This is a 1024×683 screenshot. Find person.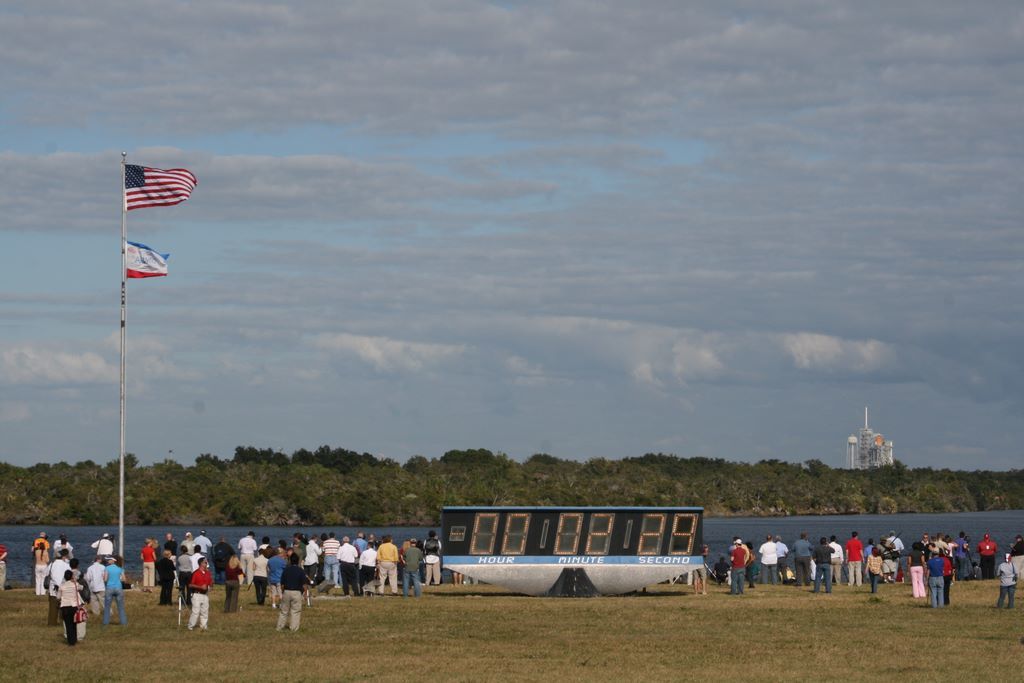
Bounding box: bbox=(86, 556, 107, 613).
